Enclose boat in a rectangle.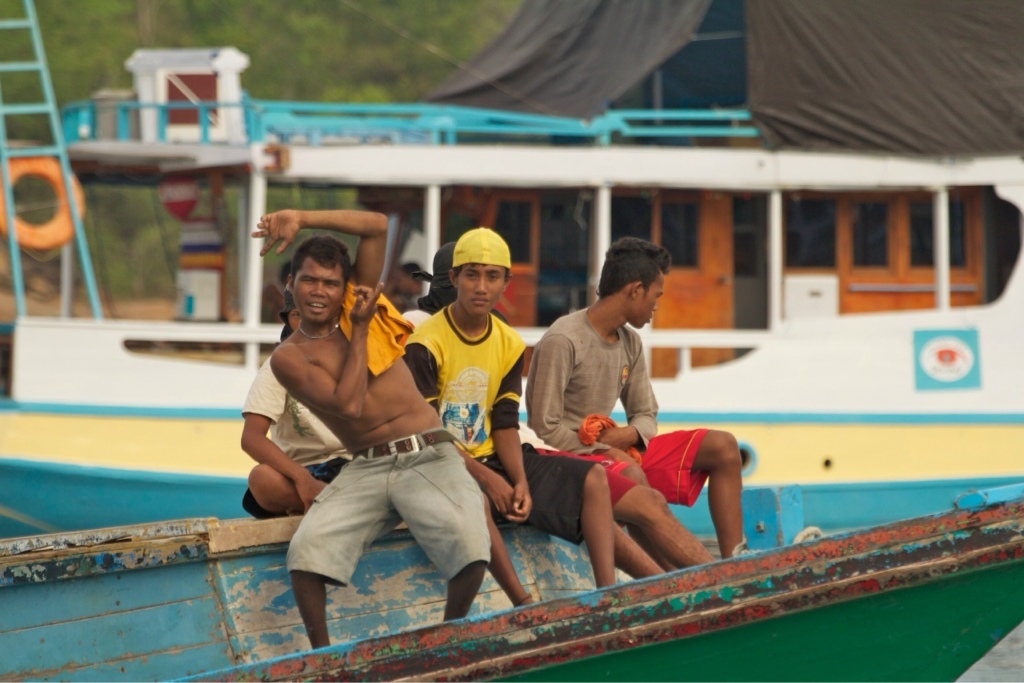
(x1=0, y1=492, x2=1023, y2=682).
